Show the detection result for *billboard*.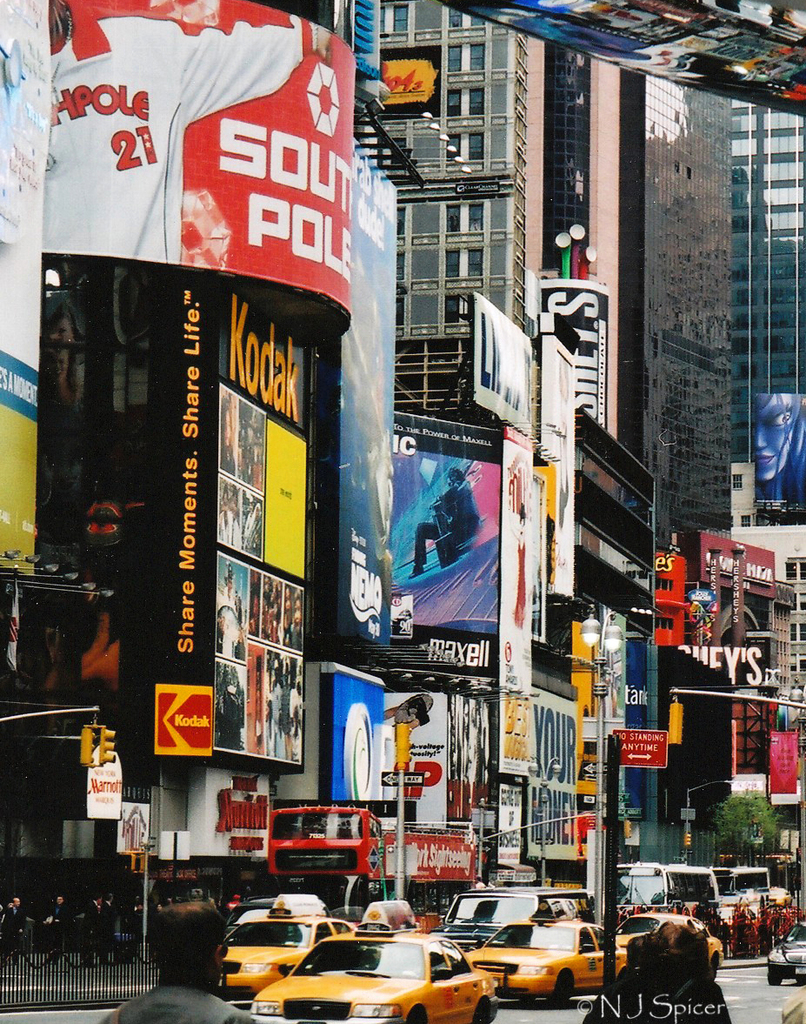
0 2 55 579.
